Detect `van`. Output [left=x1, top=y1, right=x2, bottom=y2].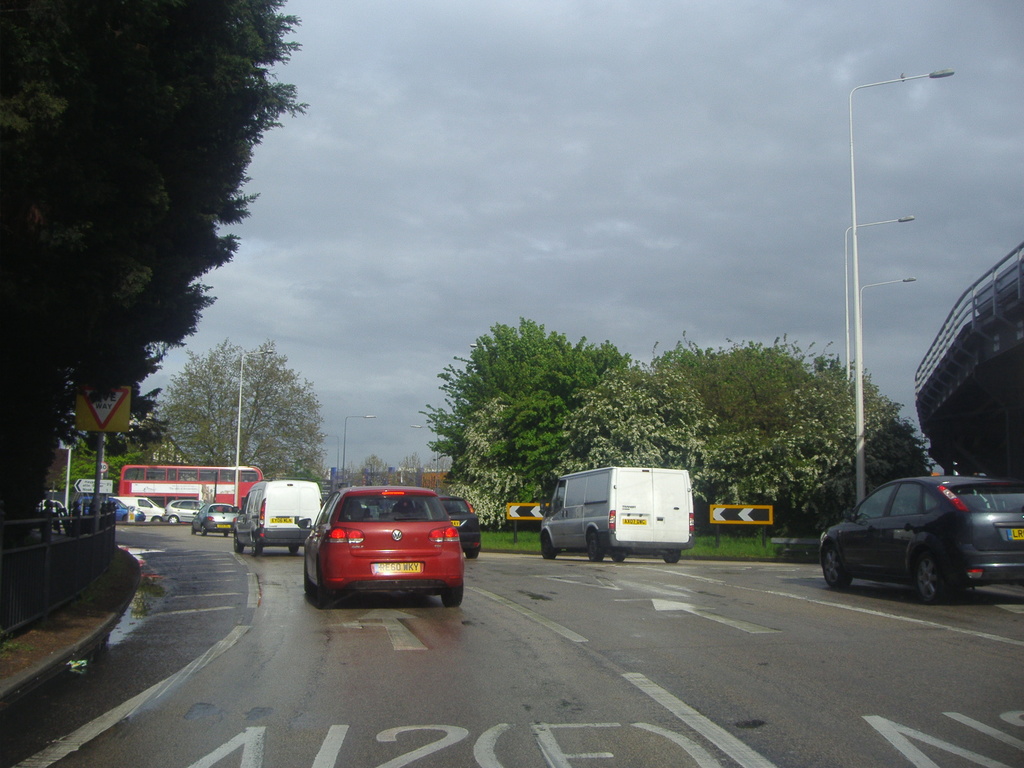
[left=234, top=481, right=325, bottom=555].
